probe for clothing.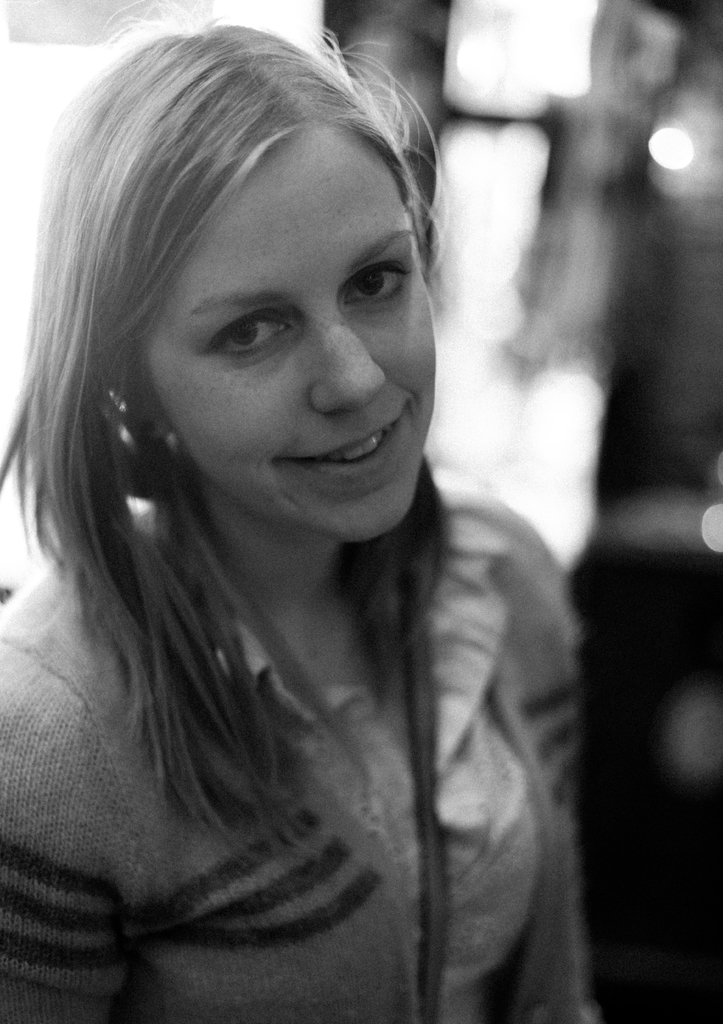
Probe result: 0:450:588:922.
